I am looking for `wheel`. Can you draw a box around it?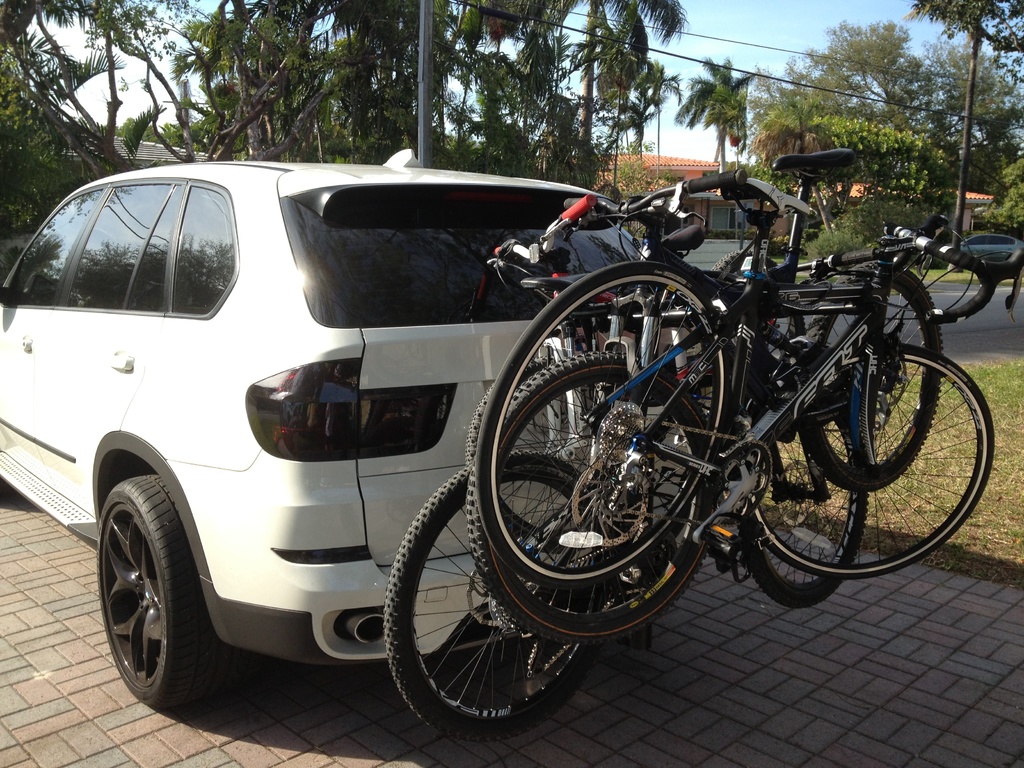
Sure, the bounding box is Rect(744, 404, 868, 605).
